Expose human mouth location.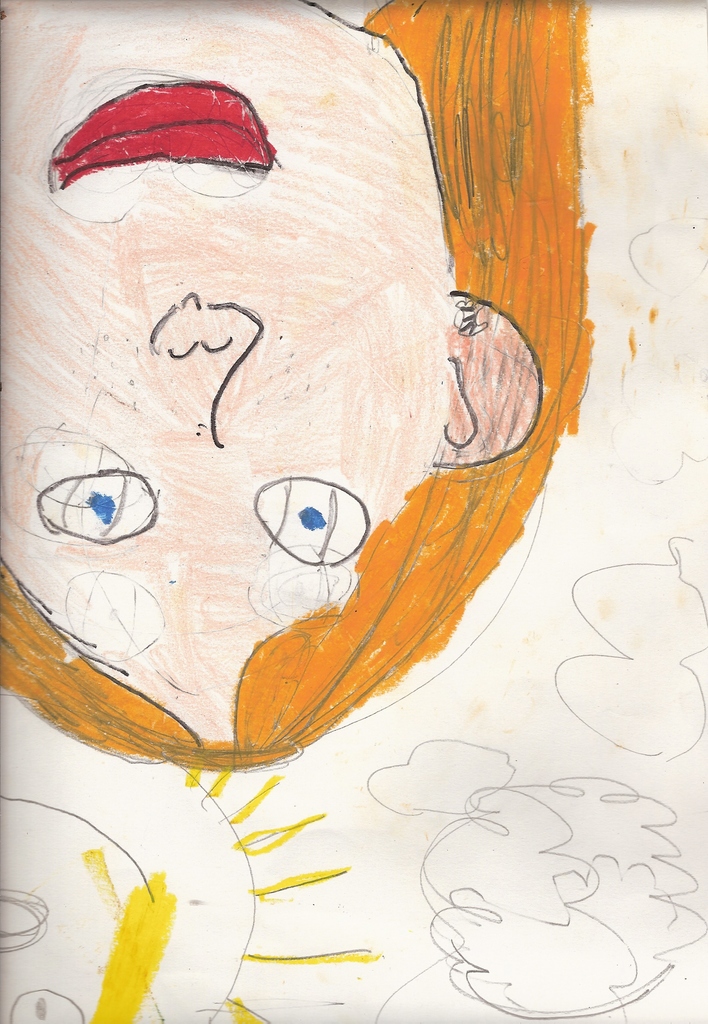
Exposed at x1=47, y1=72, x2=271, y2=191.
